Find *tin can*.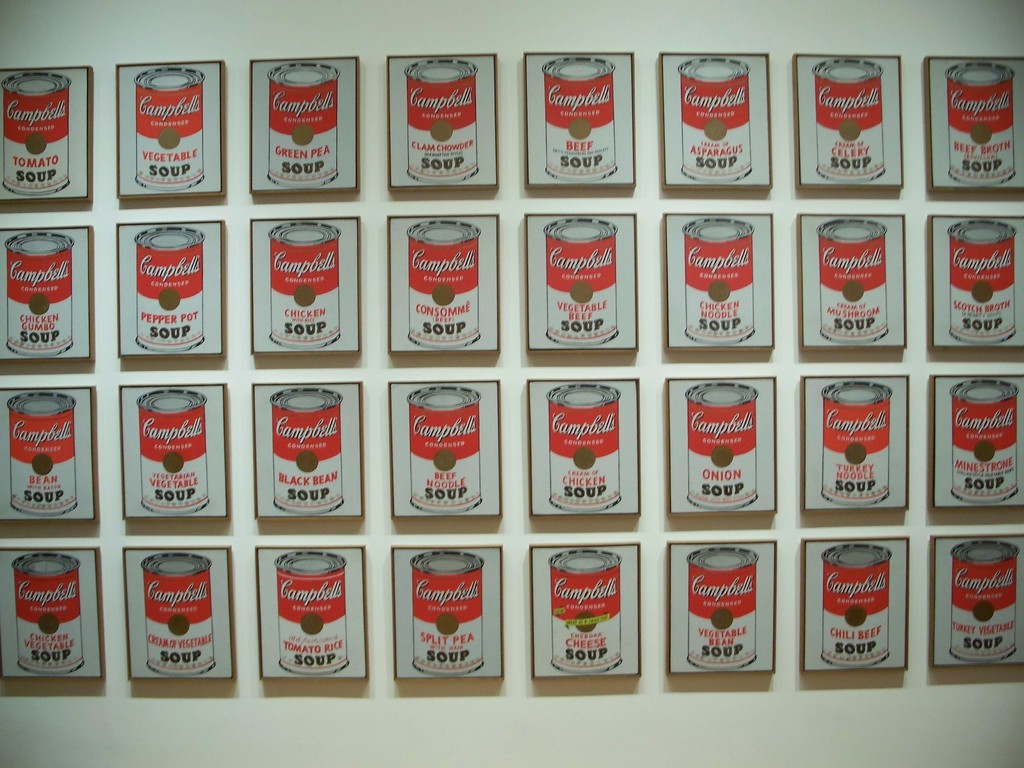
bbox=(681, 216, 753, 349).
